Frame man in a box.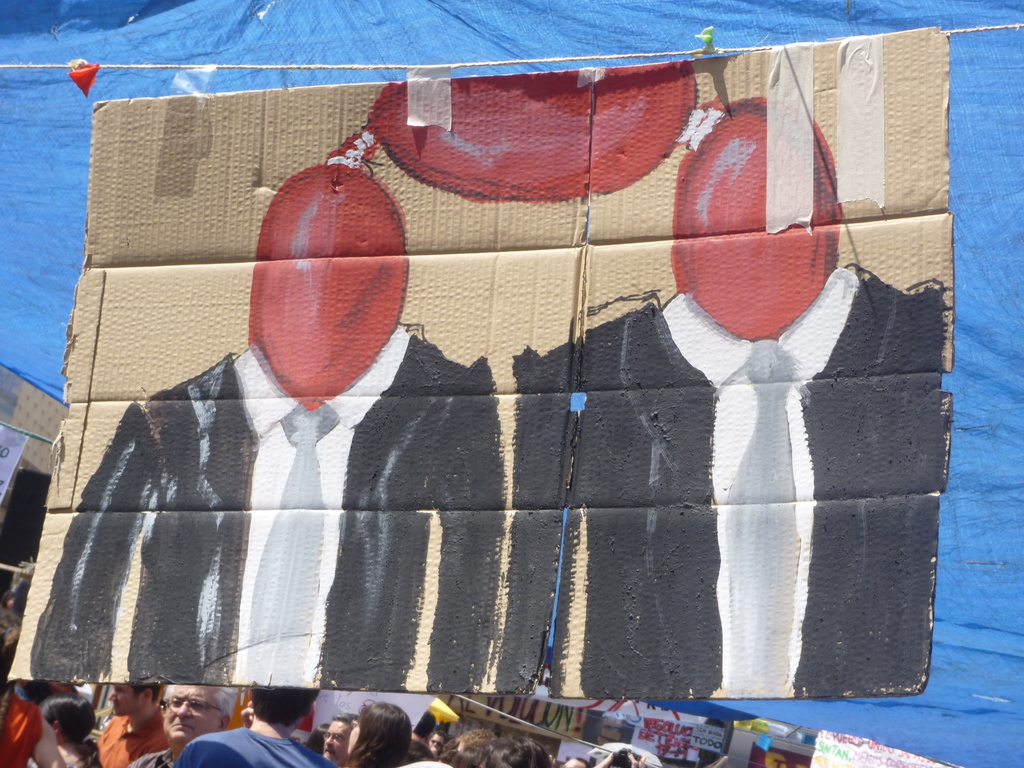
<box>306,706,360,767</box>.
